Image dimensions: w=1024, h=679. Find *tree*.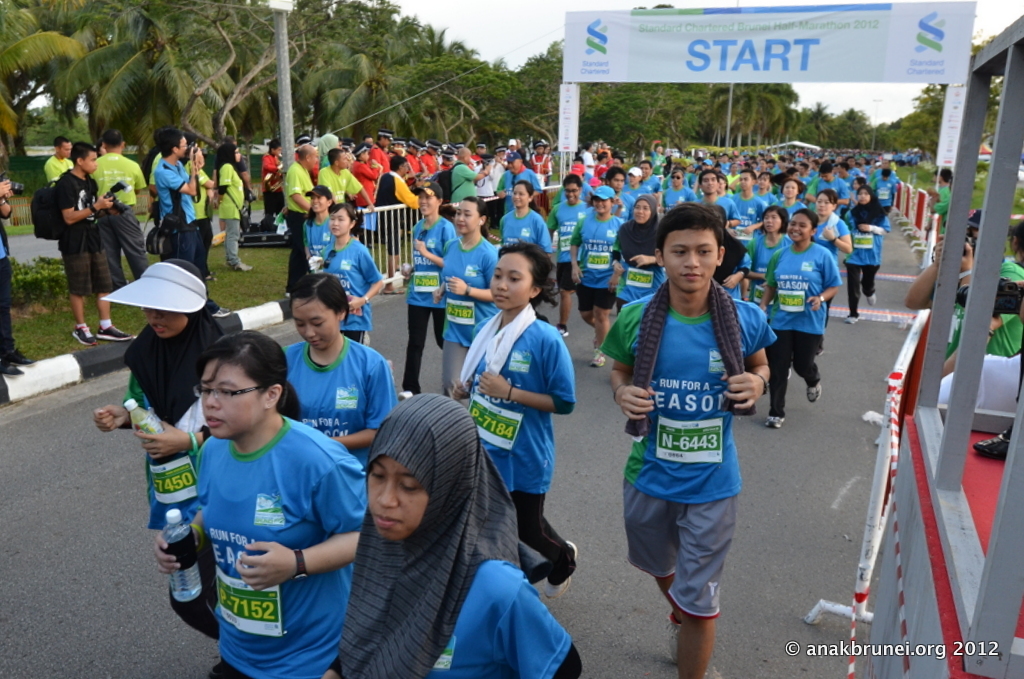
box=[373, 14, 436, 78].
